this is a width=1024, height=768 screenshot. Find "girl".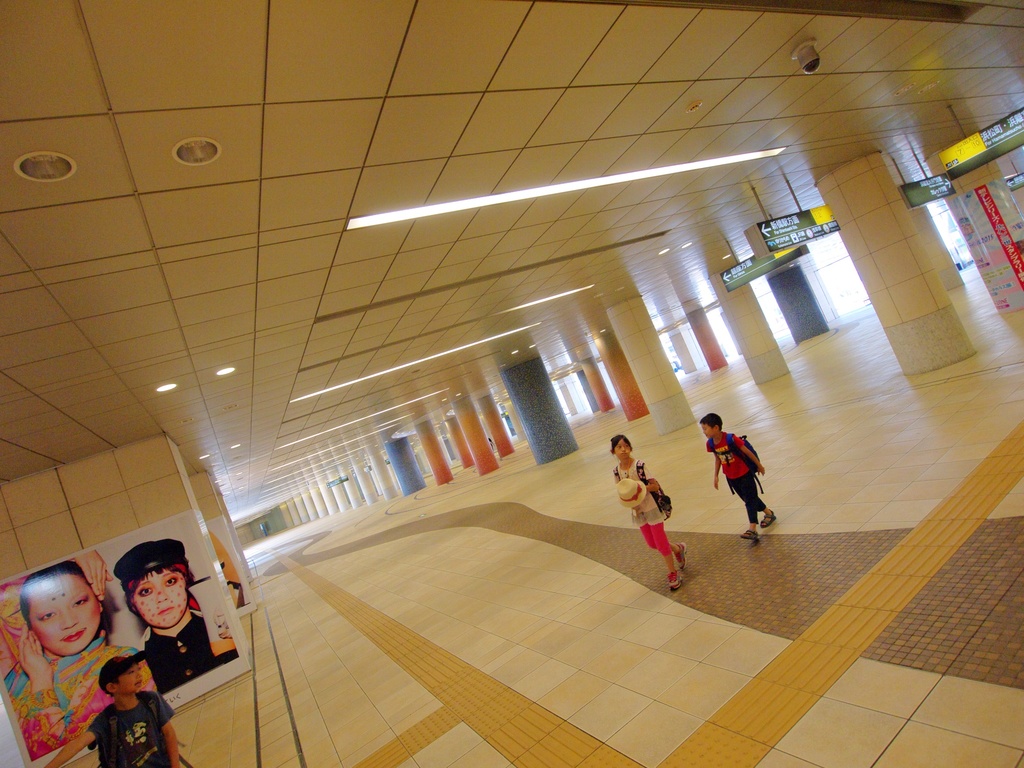
Bounding box: (left=109, top=541, right=245, bottom=695).
